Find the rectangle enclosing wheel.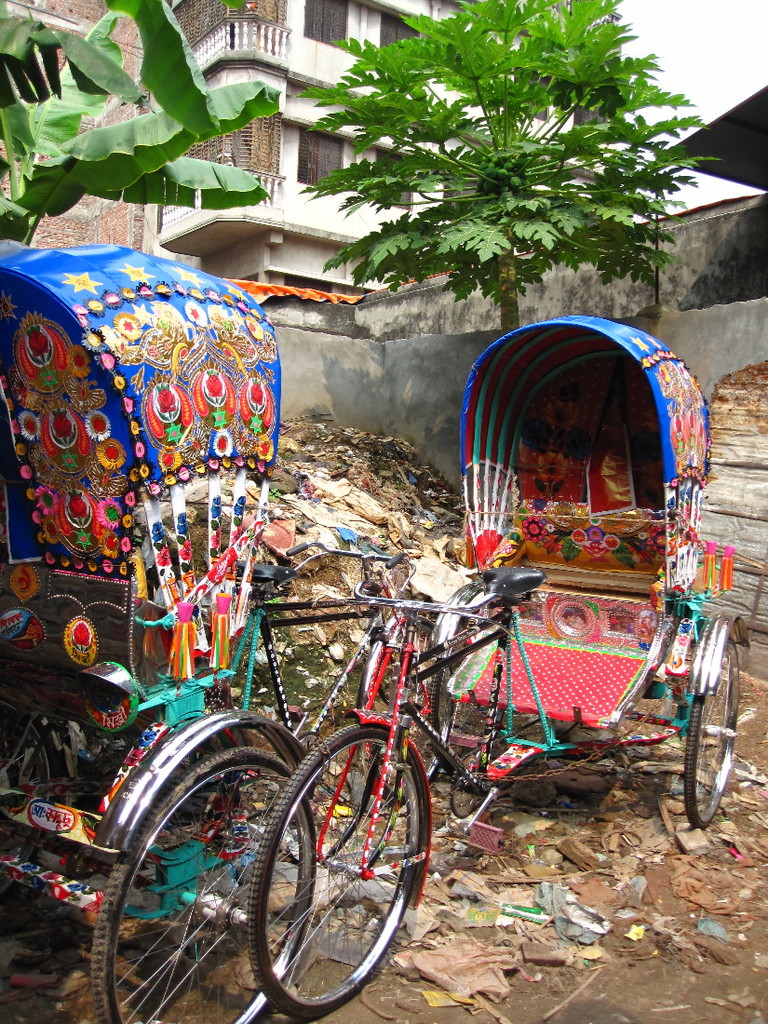
(left=0, top=693, right=67, bottom=894).
